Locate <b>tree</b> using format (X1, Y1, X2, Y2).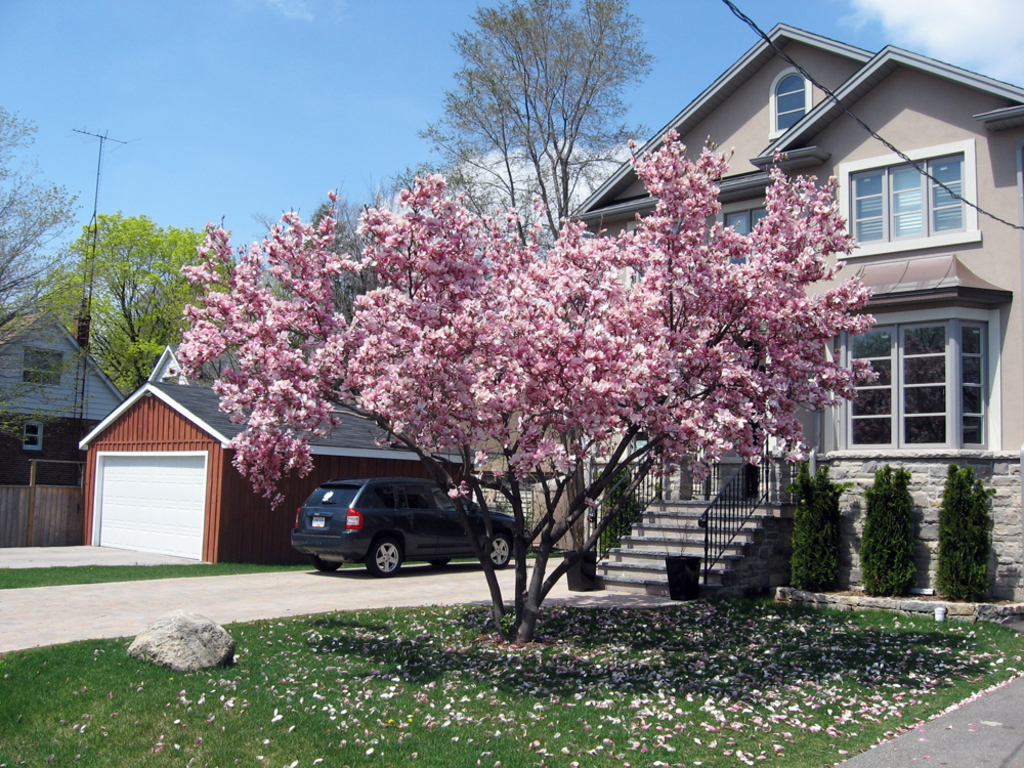
(0, 101, 111, 442).
